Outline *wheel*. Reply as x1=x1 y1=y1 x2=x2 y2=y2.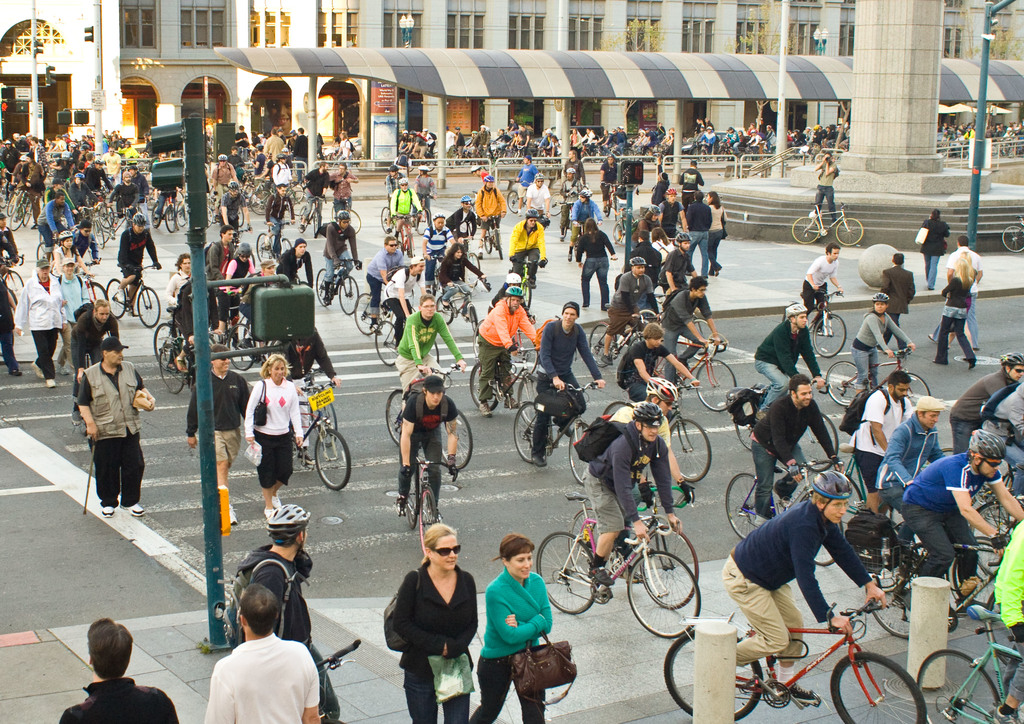
x1=822 y1=359 x2=872 y2=406.
